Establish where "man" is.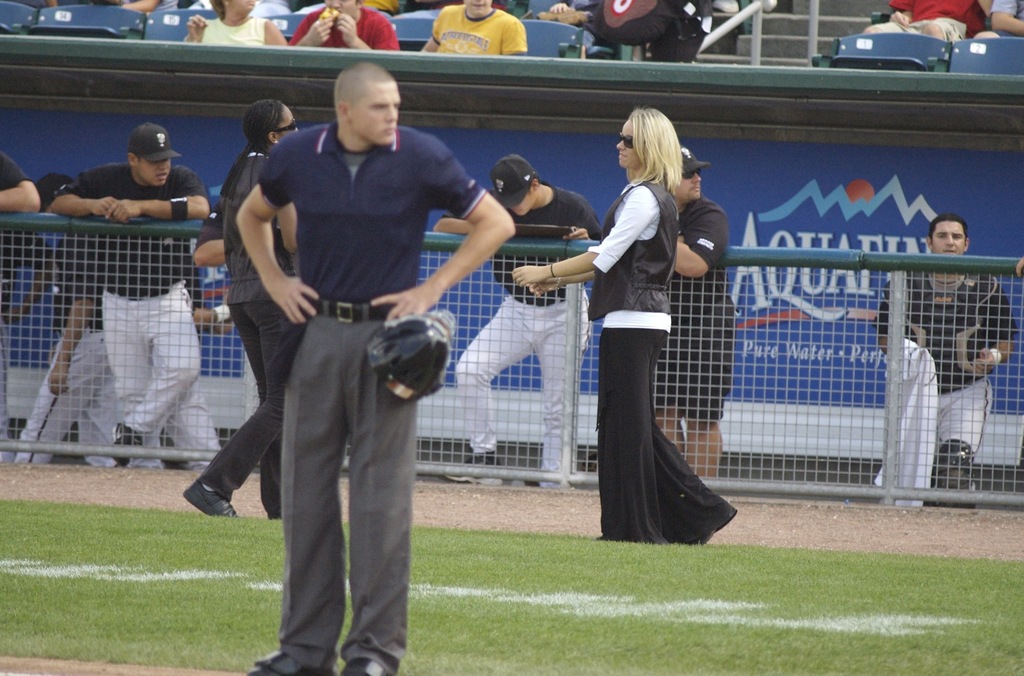
Established at (429, 152, 603, 488).
